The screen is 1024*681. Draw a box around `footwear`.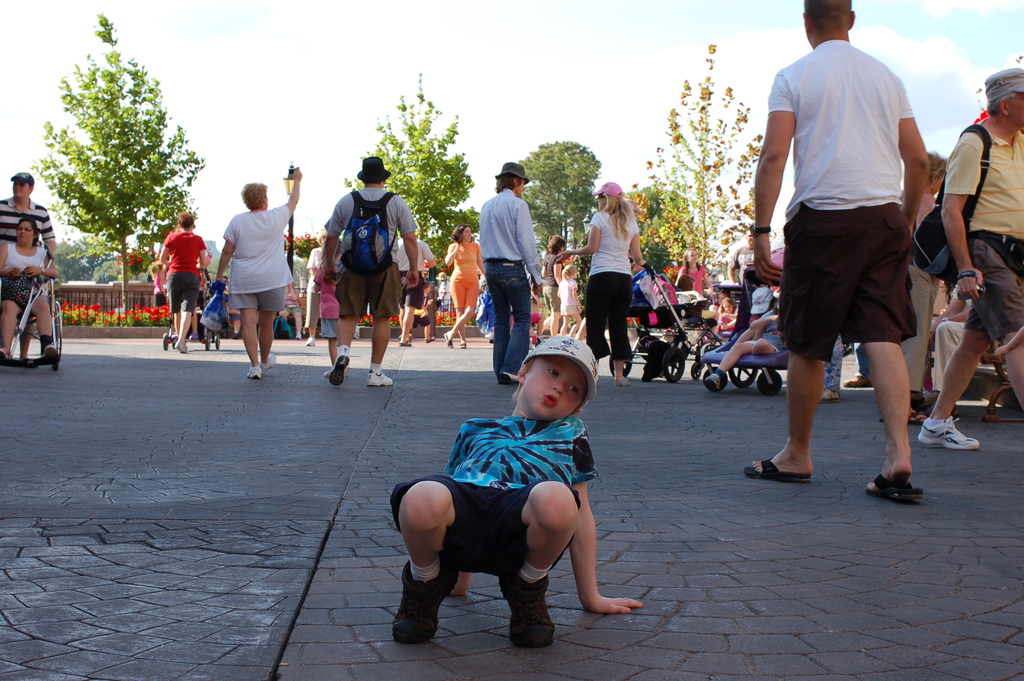
select_region(919, 414, 978, 448).
